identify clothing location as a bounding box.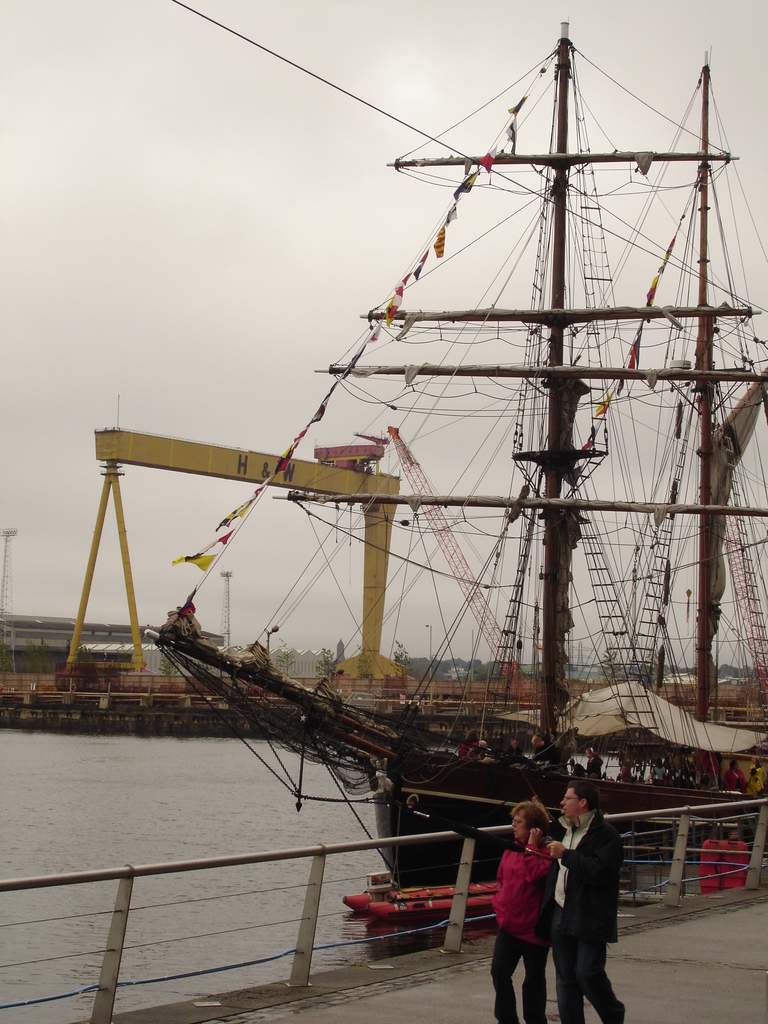
detection(553, 813, 620, 1023).
